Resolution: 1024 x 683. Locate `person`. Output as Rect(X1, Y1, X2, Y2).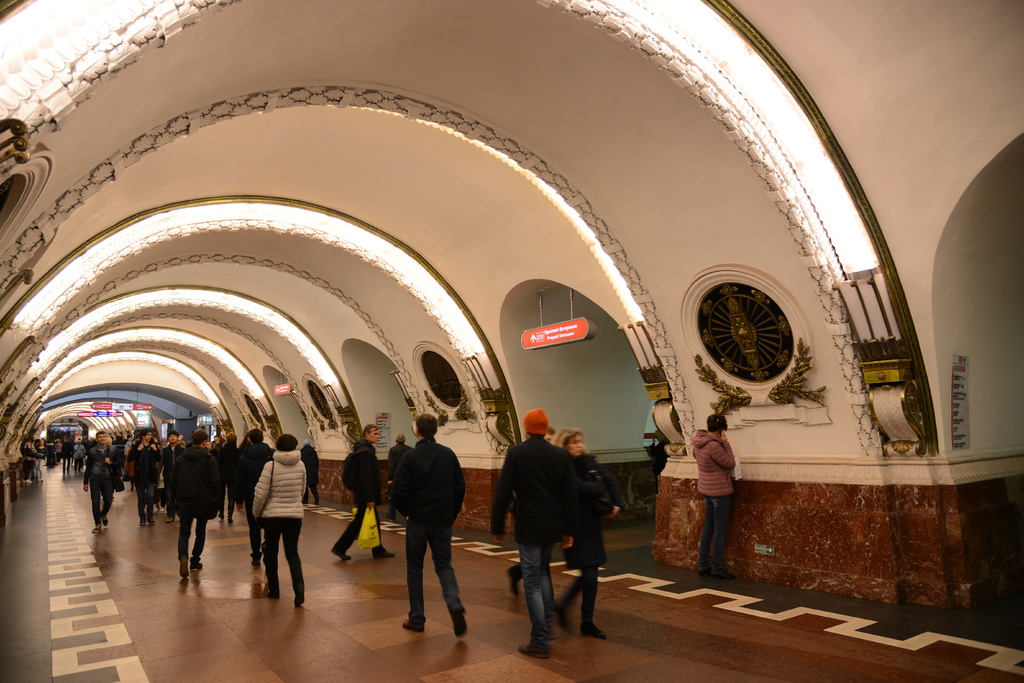
Rect(298, 434, 323, 505).
